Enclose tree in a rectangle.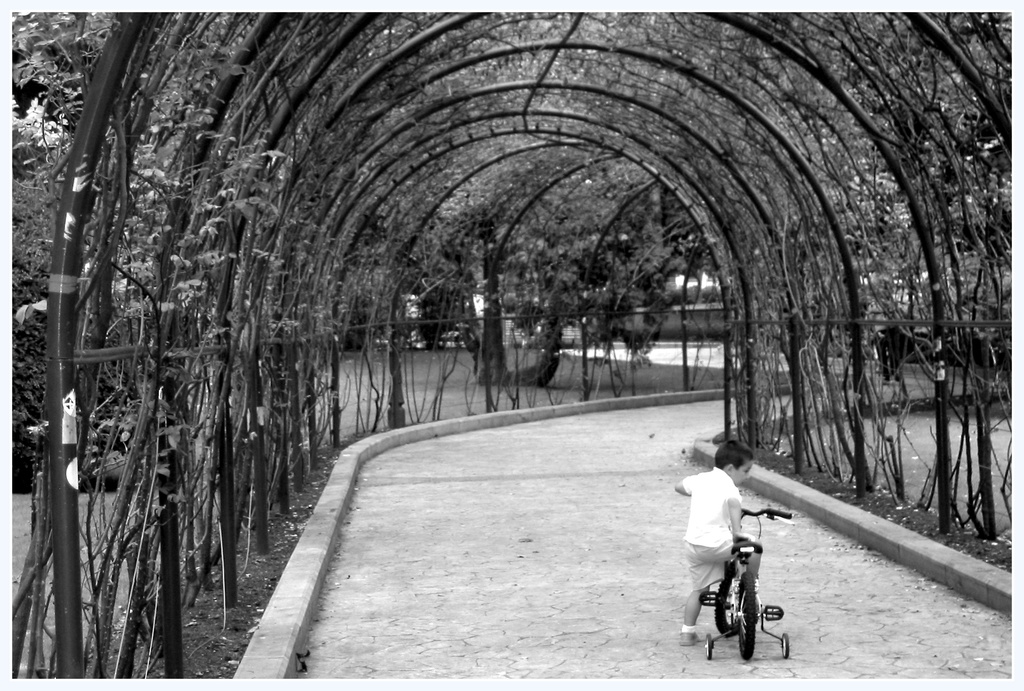
box(0, 10, 234, 505).
